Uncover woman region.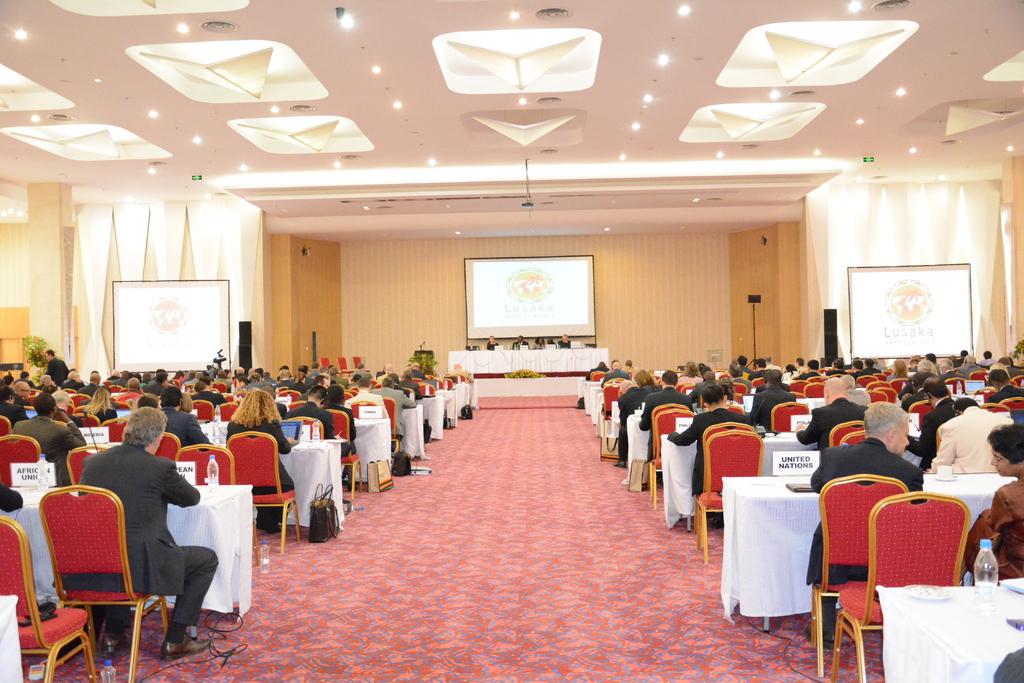
Uncovered: bbox=(722, 375, 742, 407).
